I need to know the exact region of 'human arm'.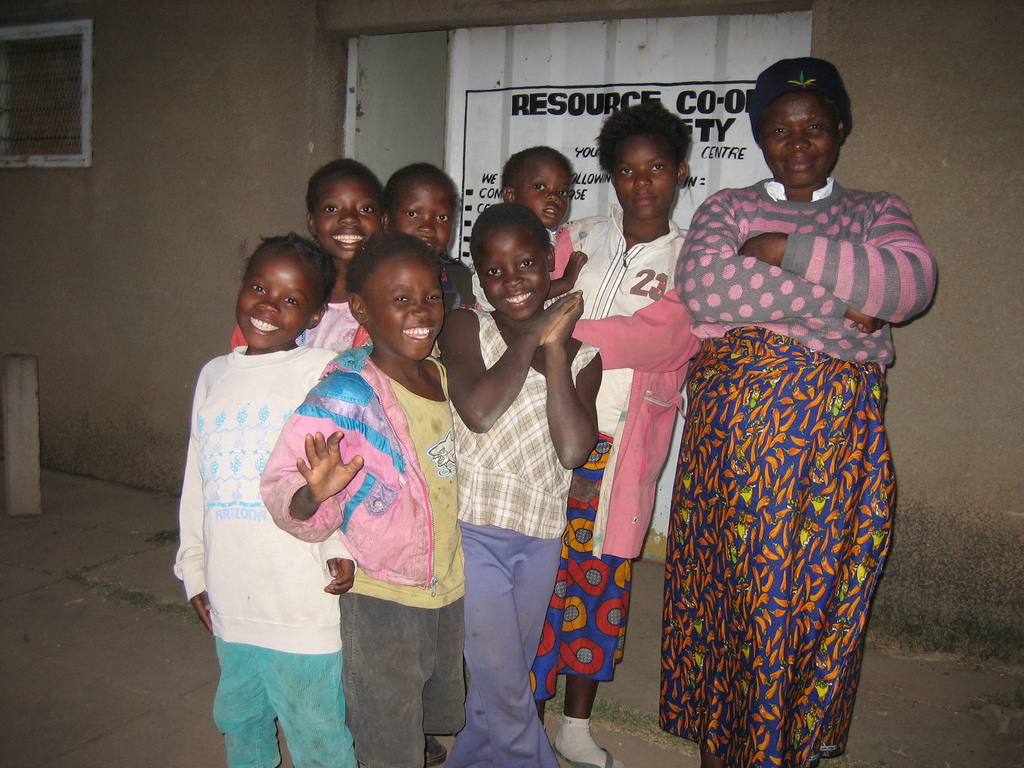
Region: x1=746 y1=188 x2=938 y2=318.
